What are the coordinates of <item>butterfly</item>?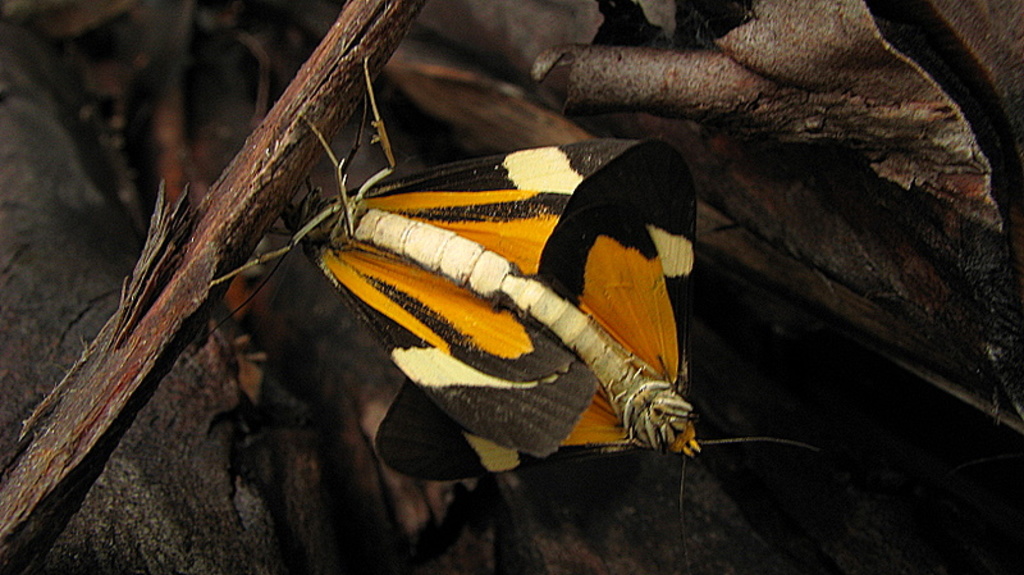
left=284, top=69, right=787, bottom=533.
